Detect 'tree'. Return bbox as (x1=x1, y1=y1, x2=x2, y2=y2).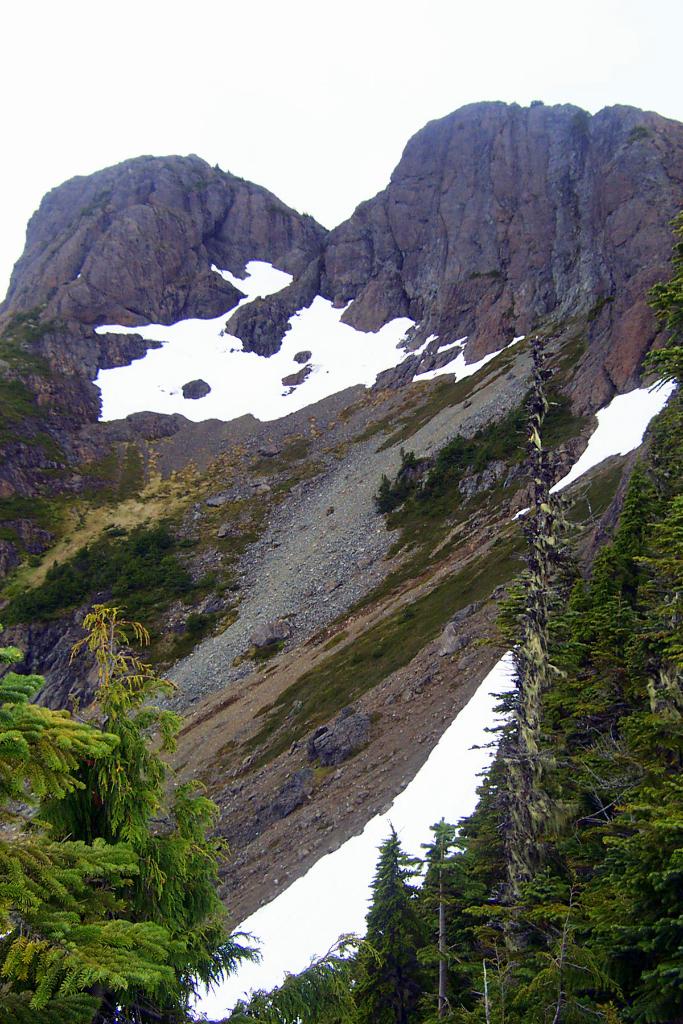
(x1=0, y1=609, x2=250, y2=1022).
